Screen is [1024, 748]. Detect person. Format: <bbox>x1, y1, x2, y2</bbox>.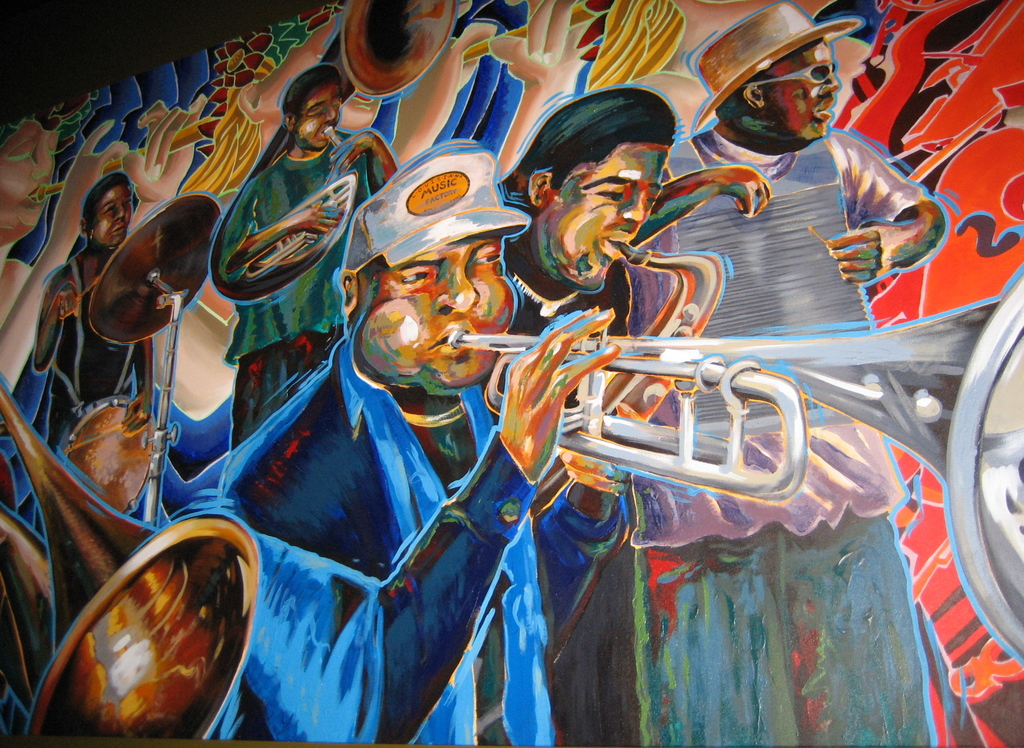
<bbox>191, 131, 621, 747</bbox>.
